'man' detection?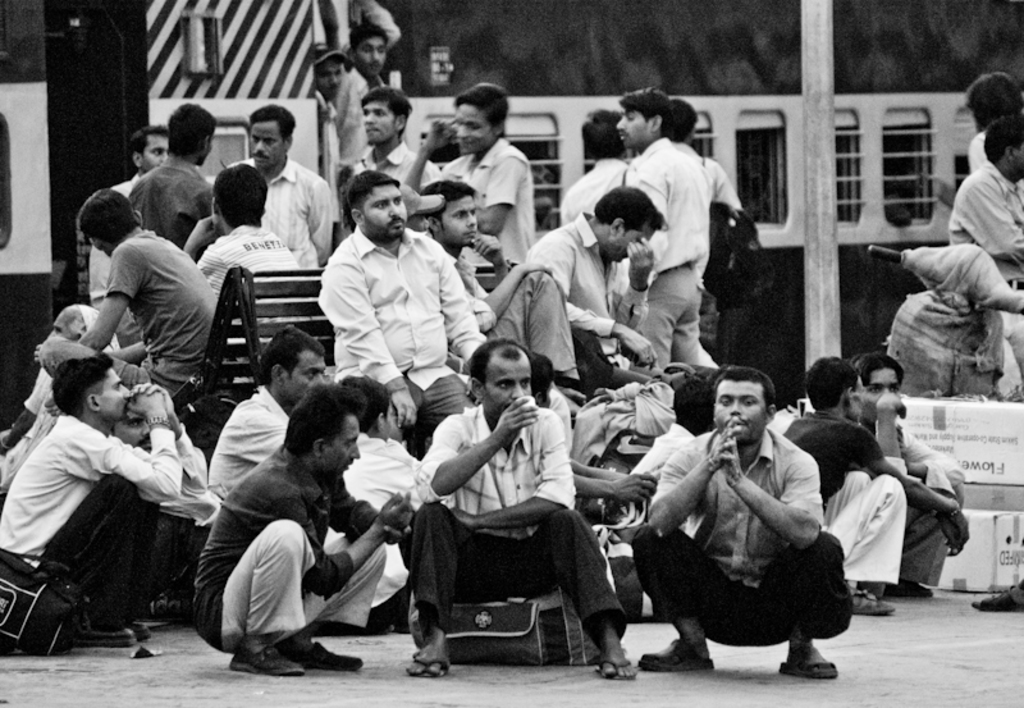
rect(402, 74, 534, 277)
